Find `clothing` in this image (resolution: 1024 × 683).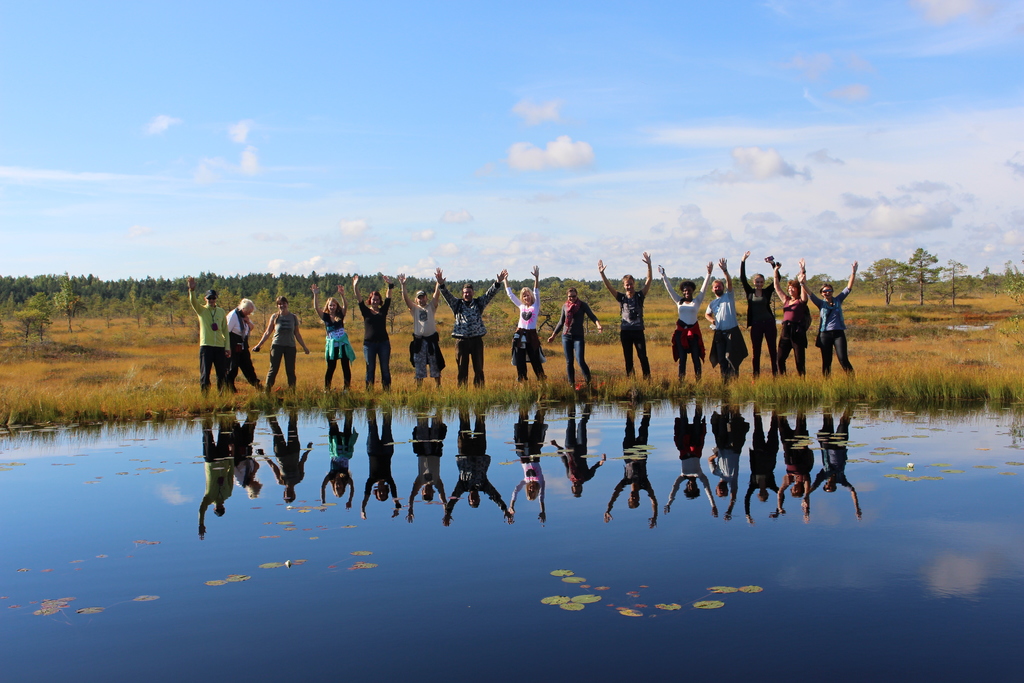
bbox=[717, 286, 751, 362].
